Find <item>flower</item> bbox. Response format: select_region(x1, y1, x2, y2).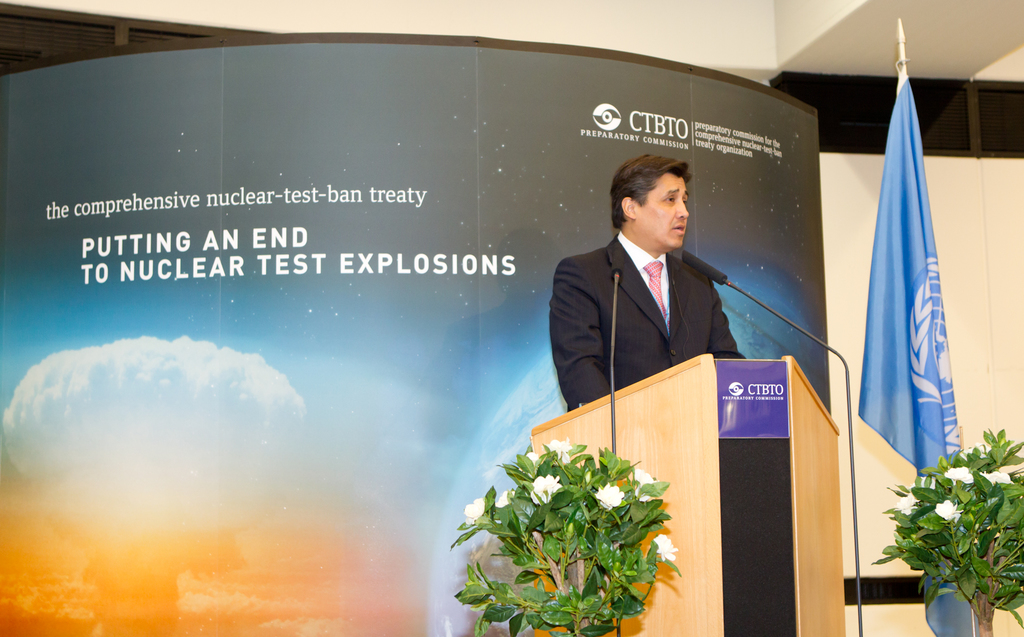
select_region(957, 445, 988, 461).
